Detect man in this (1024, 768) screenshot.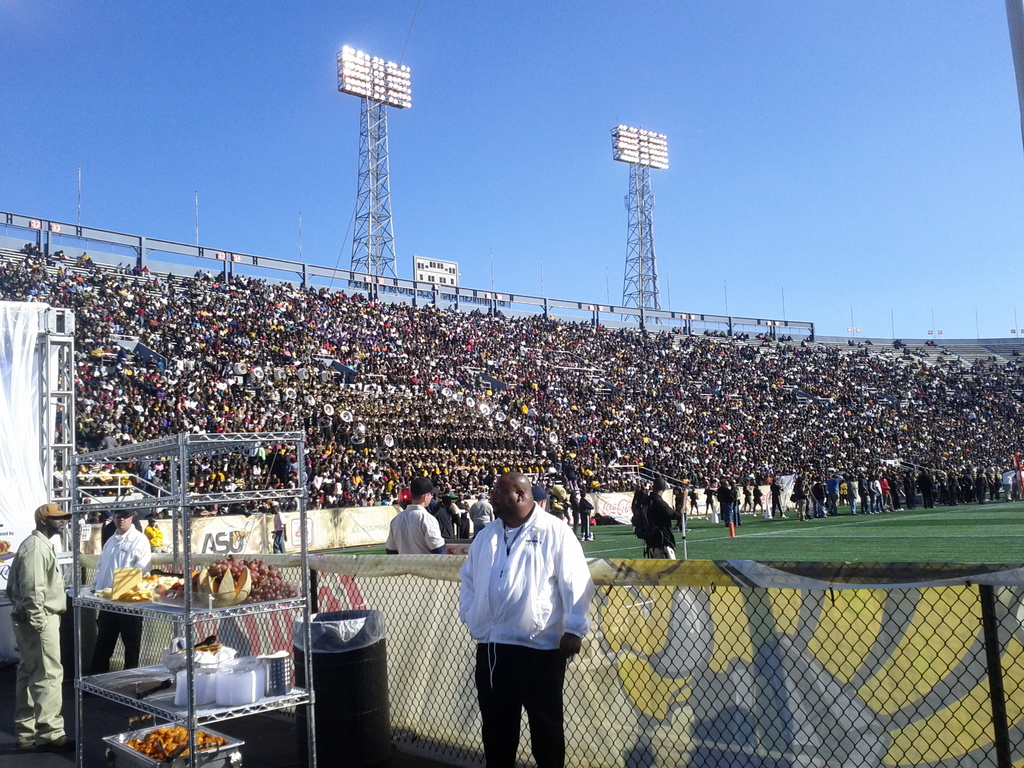
Detection: rect(383, 478, 447, 554).
